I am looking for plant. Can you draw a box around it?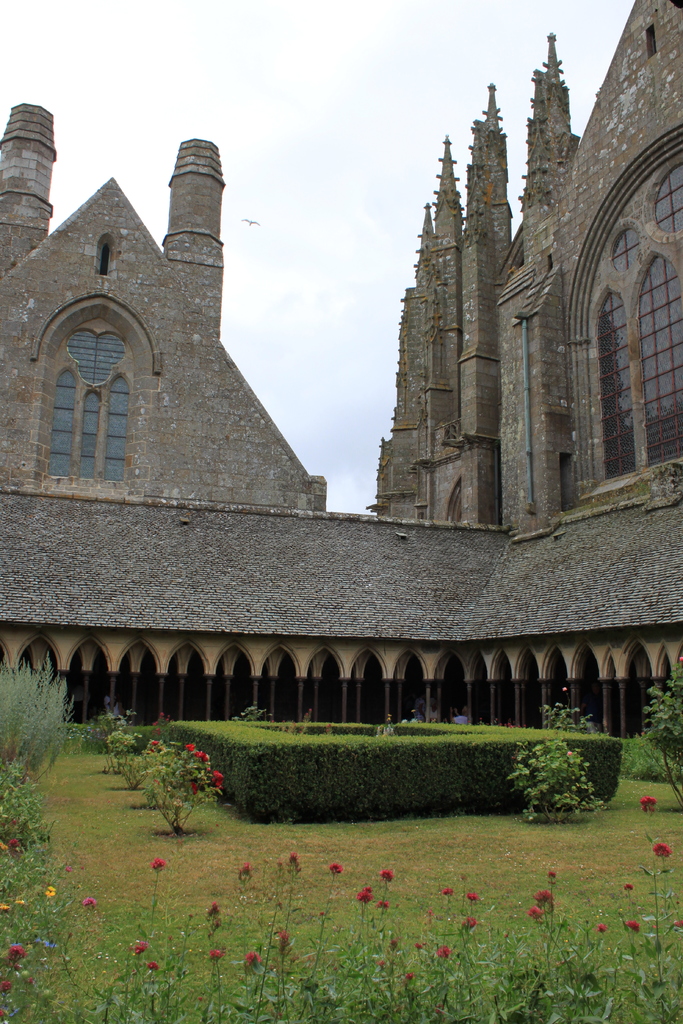
Sure, the bounding box is [x1=639, y1=648, x2=682, y2=812].
